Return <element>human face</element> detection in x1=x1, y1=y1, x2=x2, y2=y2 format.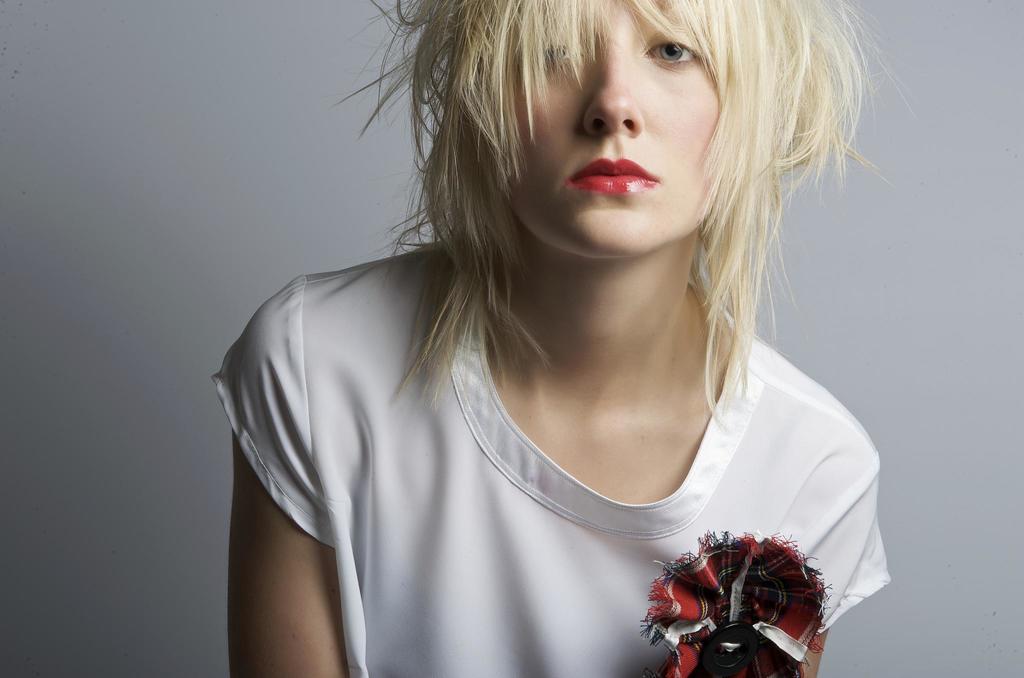
x1=502, y1=0, x2=726, y2=262.
